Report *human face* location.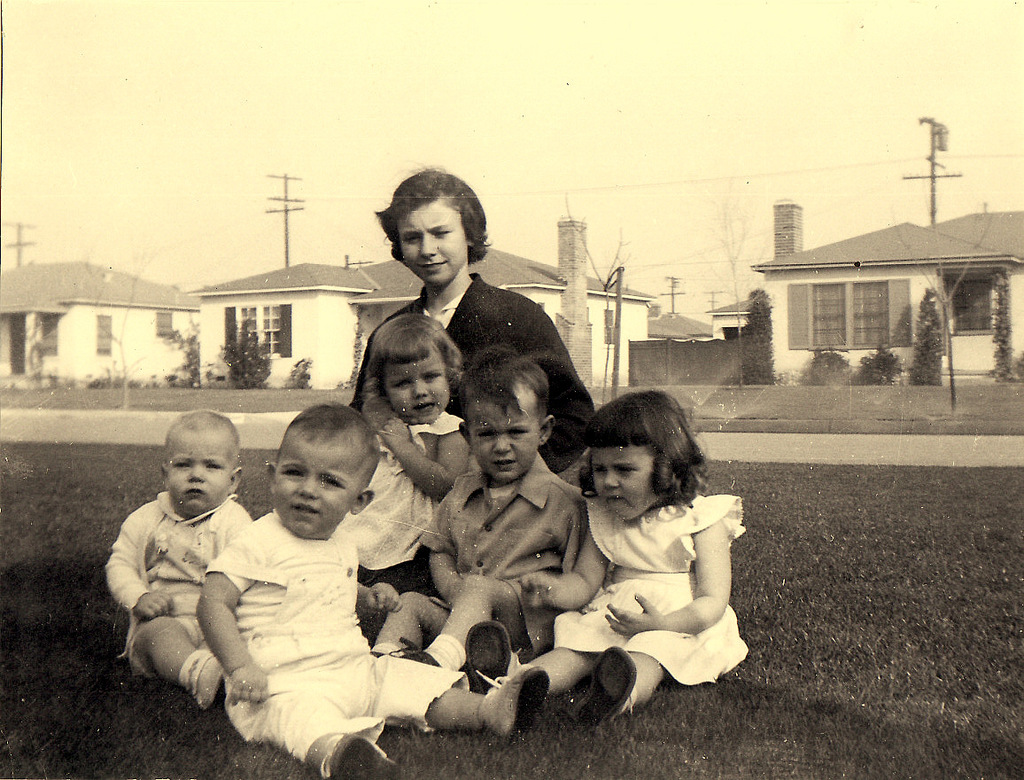
Report: [left=165, top=437, right=236, bottom=513].
